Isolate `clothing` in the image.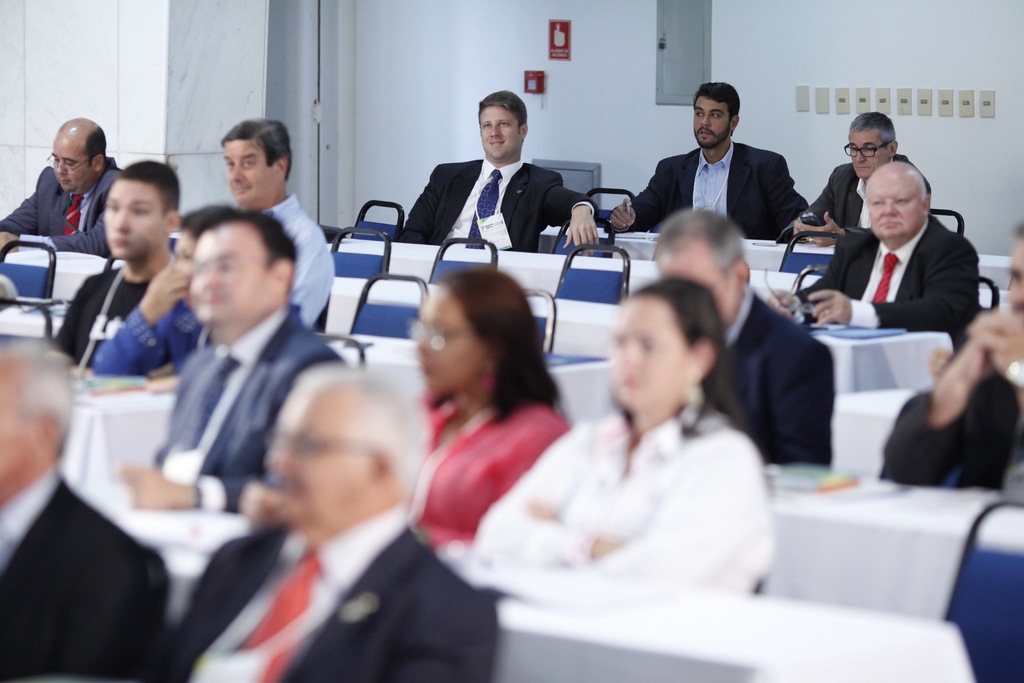
Isolated region: box(700, 283, 835, 470).
